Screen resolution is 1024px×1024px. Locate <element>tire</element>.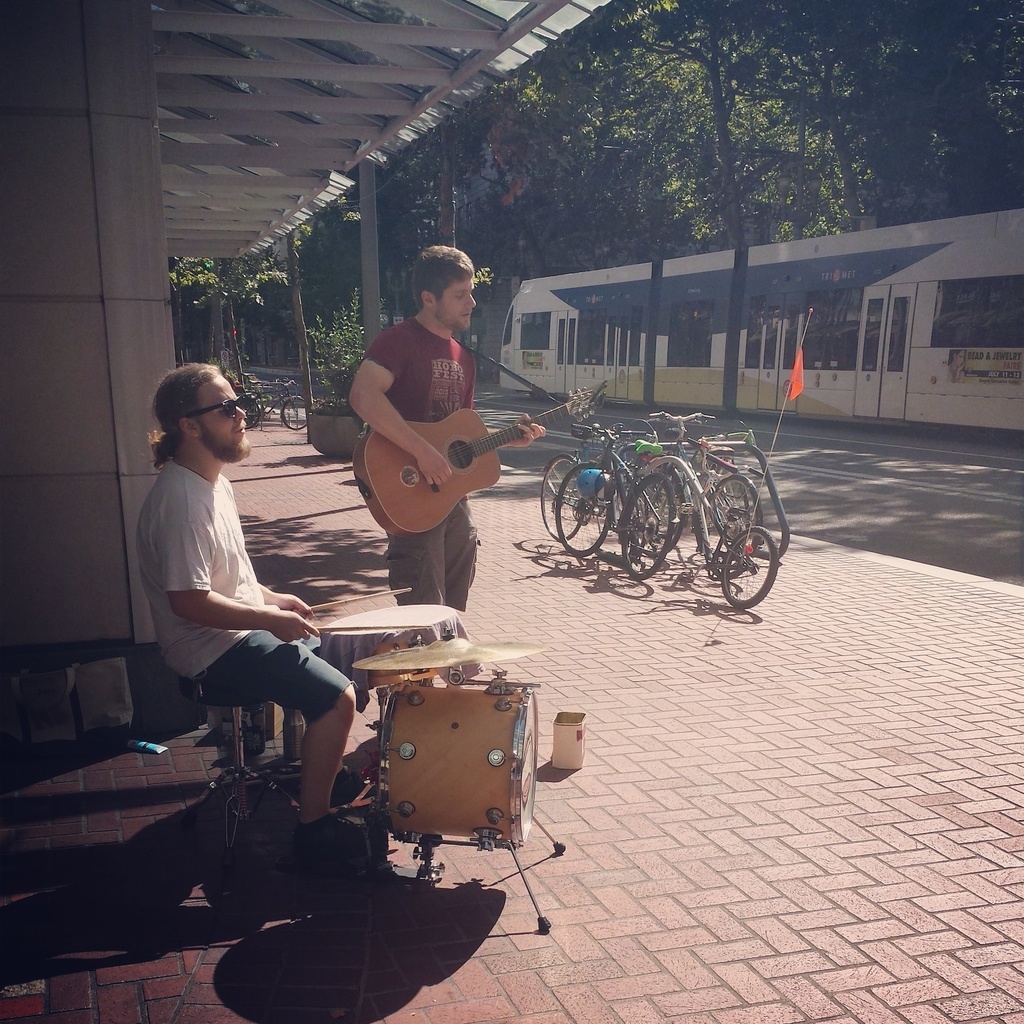
[615,475,671,583].
